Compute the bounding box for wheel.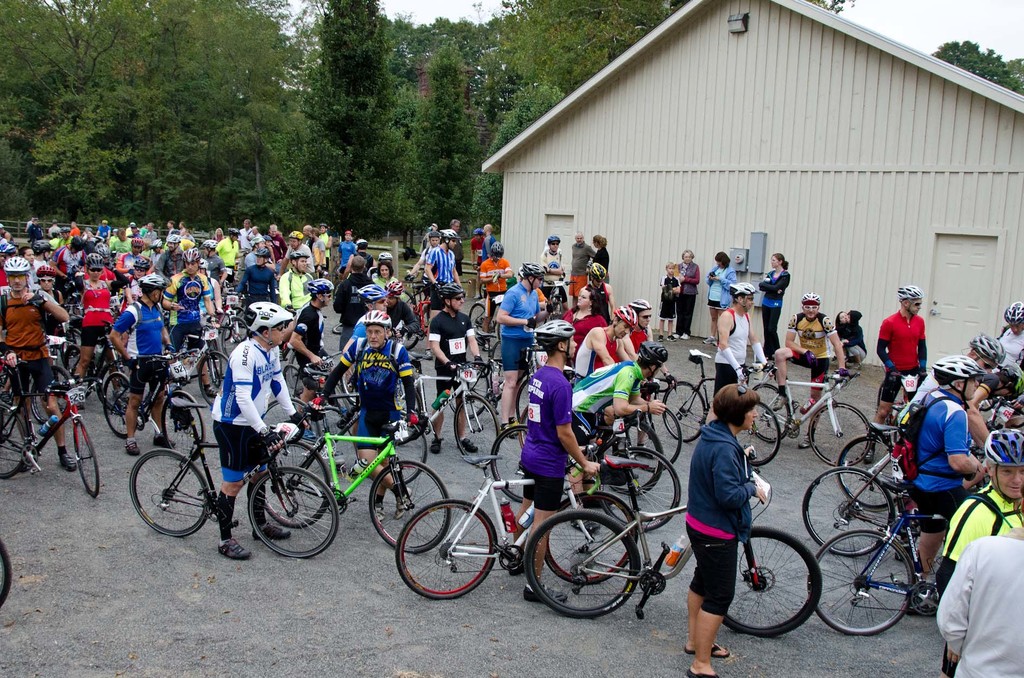
<region>332, 281, 341, 301</region>.
